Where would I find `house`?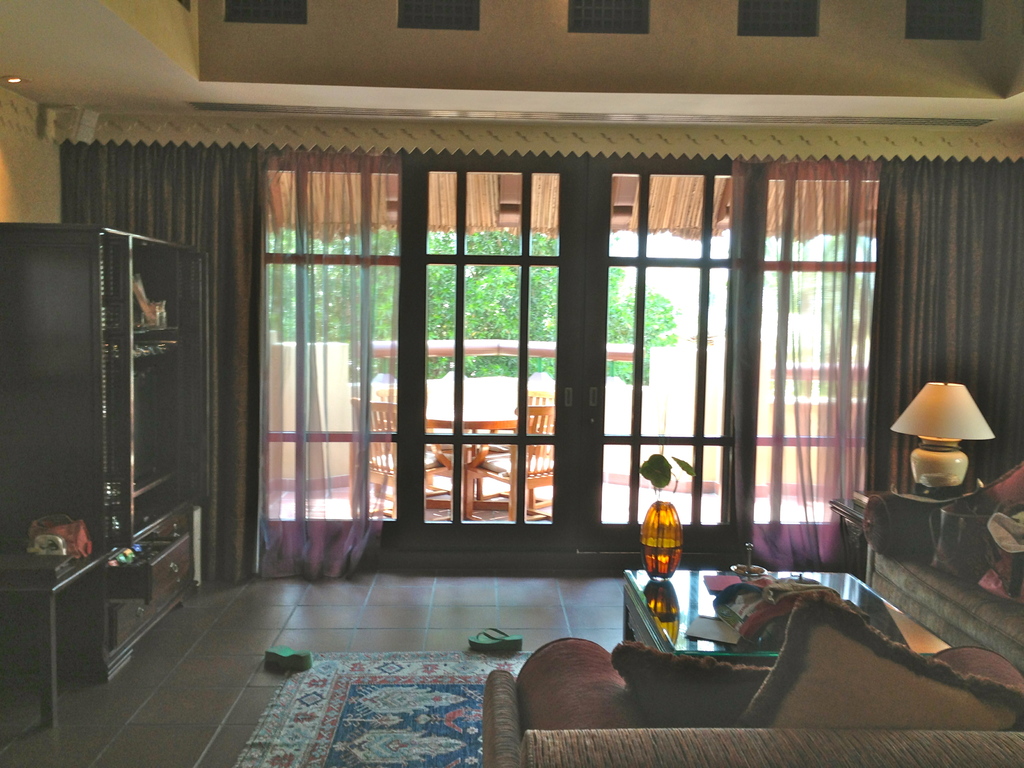
At [0, 0, 1023, 767].
